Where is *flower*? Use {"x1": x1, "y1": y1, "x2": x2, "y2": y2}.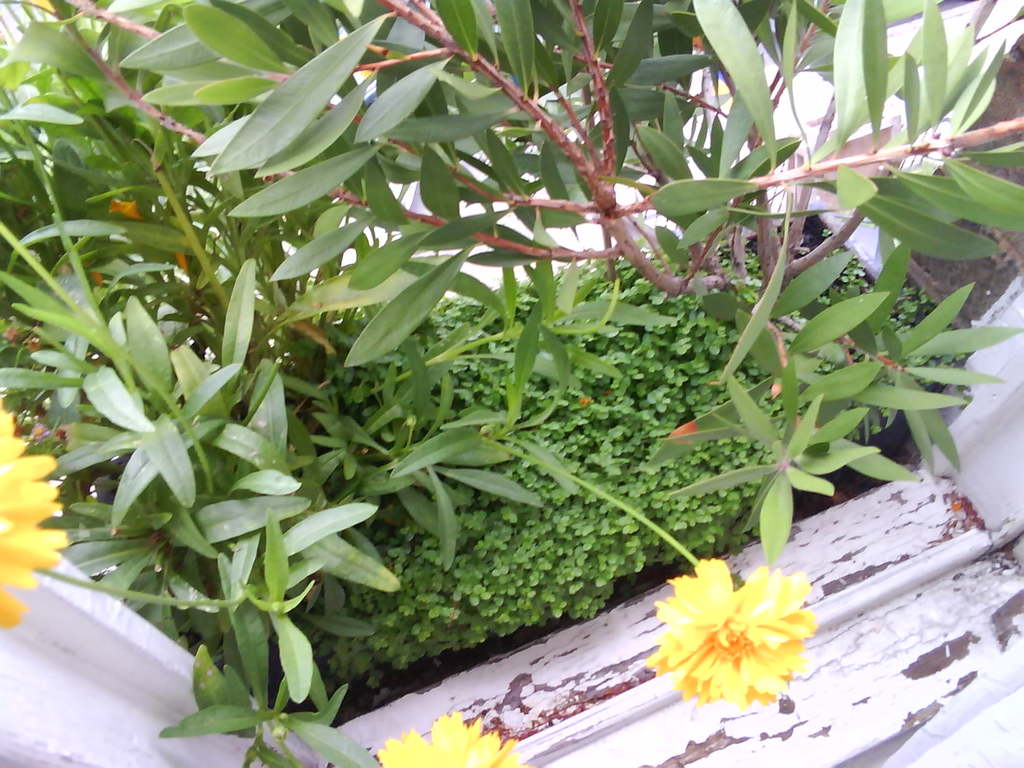
{"x1": 619, "y1": 543, "x2": 835, "y2": 723}.
